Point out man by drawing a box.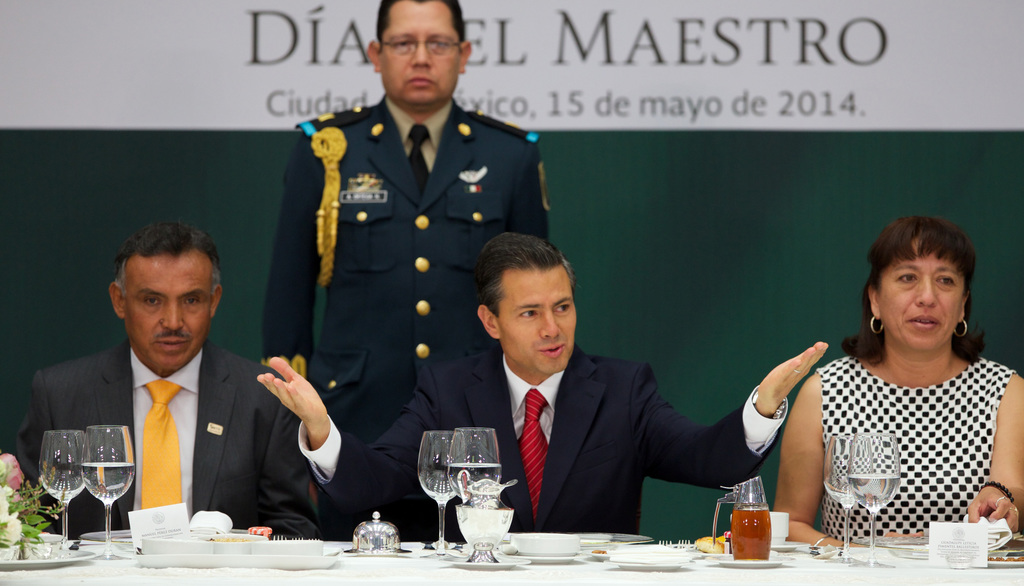
l=32, t=229, r=283, b=546.
